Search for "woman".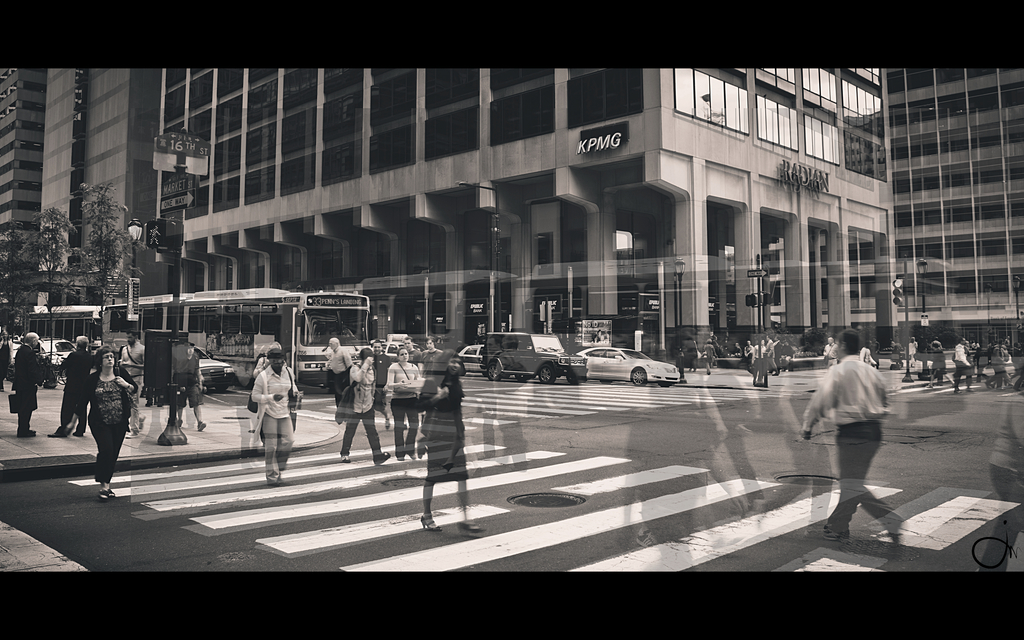
Found at 401,340,474,539.
